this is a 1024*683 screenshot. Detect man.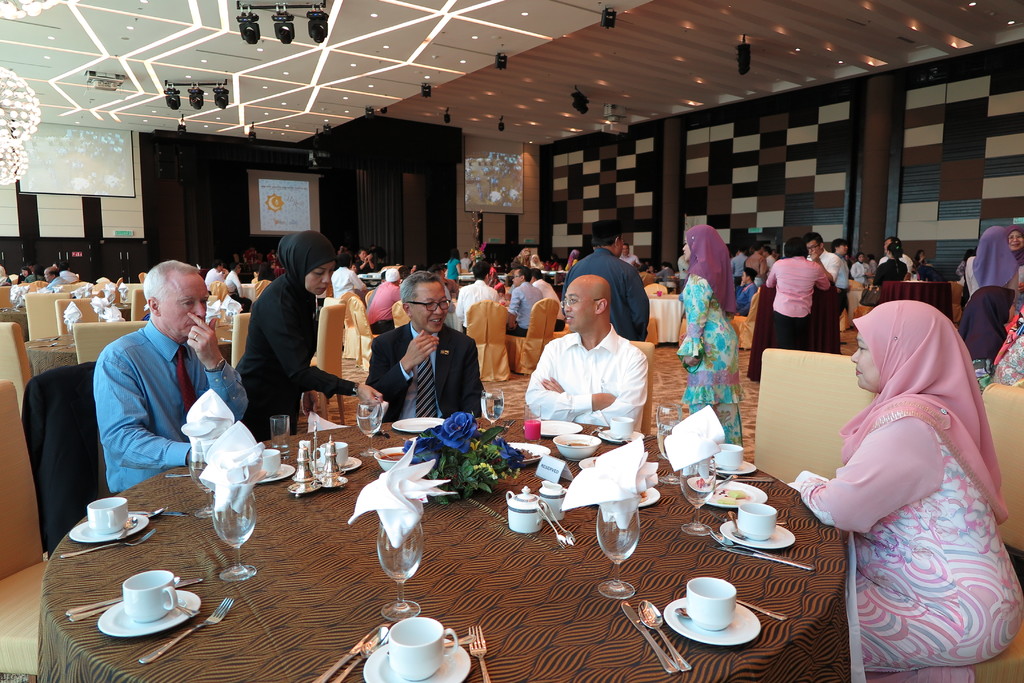
<region>564, 218, 649, 342</region>.
